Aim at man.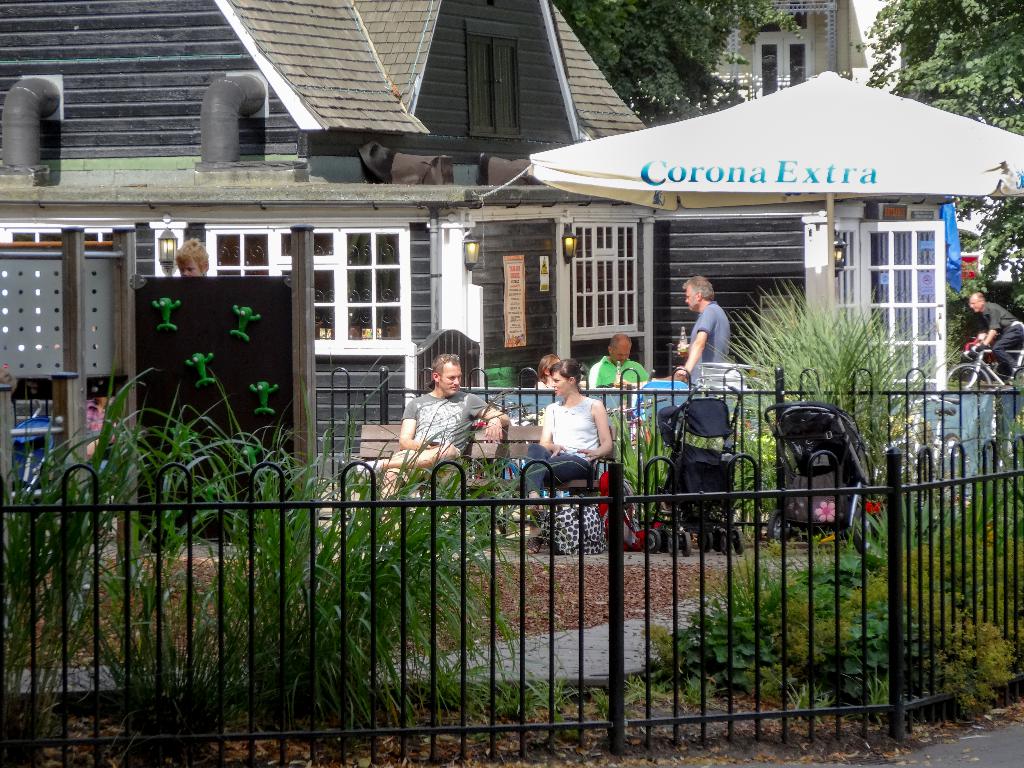
Aimed at select_region(650, 277, 732, 393).
